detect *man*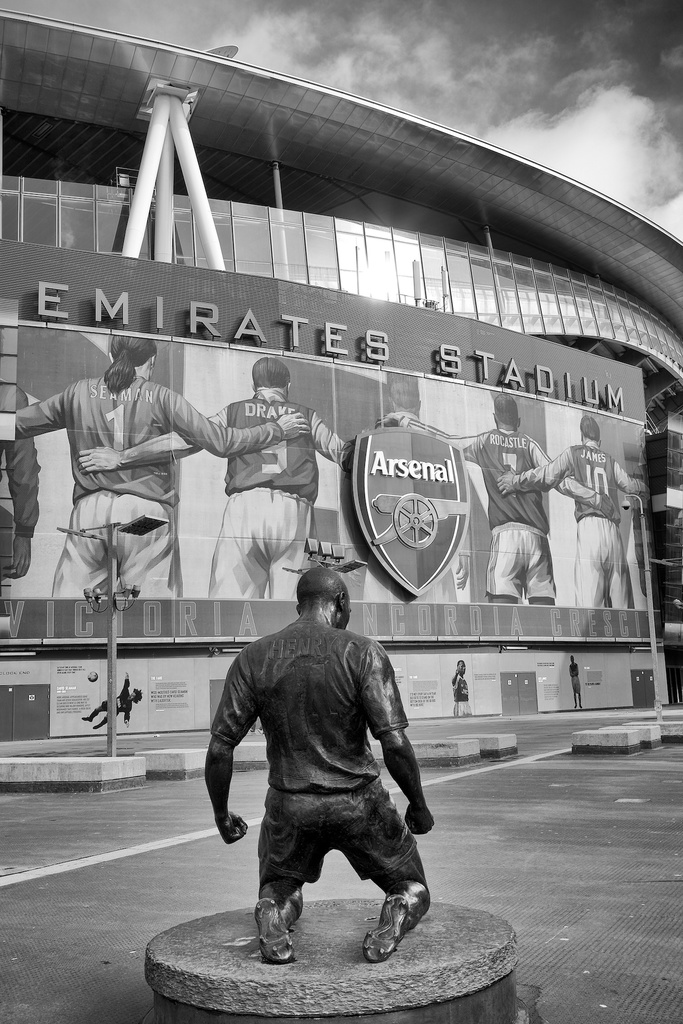
453,660,475,717
